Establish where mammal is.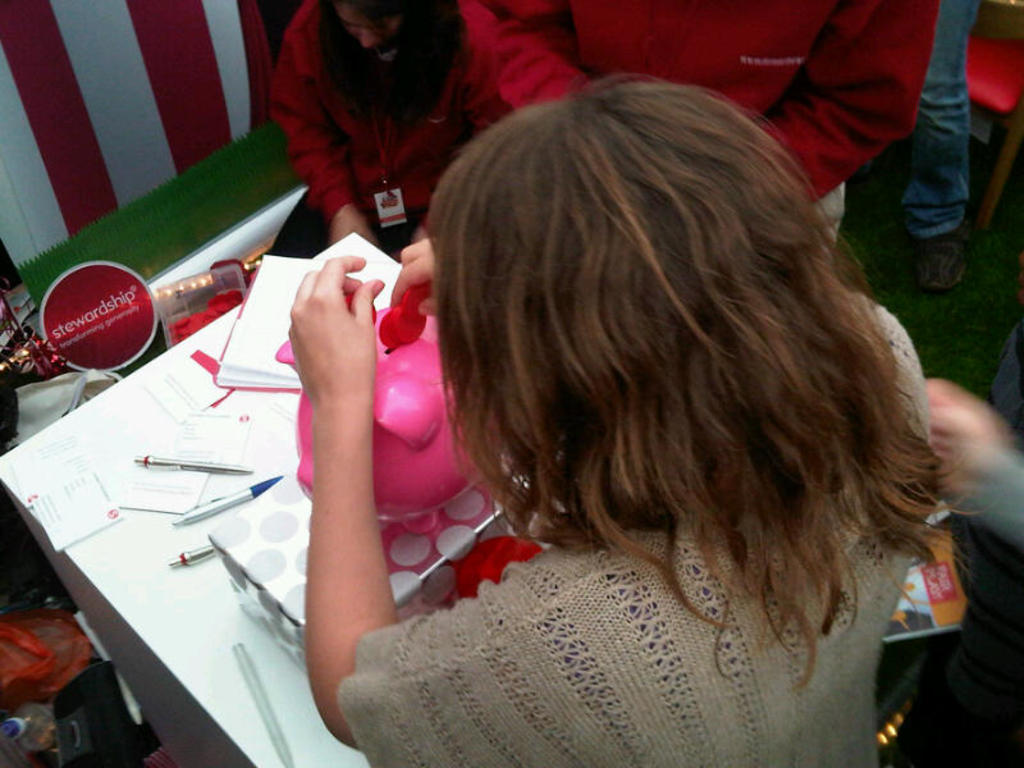
Established at <box>456,0,918,268</box>.
